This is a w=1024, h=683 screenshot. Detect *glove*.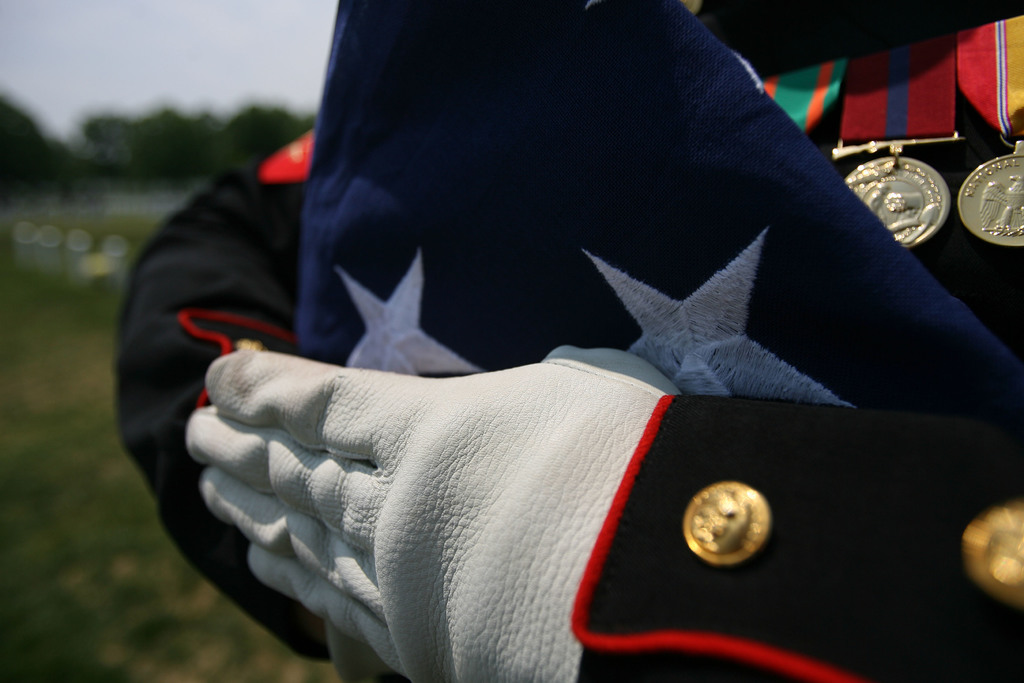
(left=183, top=340, right=673, bottom=682).
